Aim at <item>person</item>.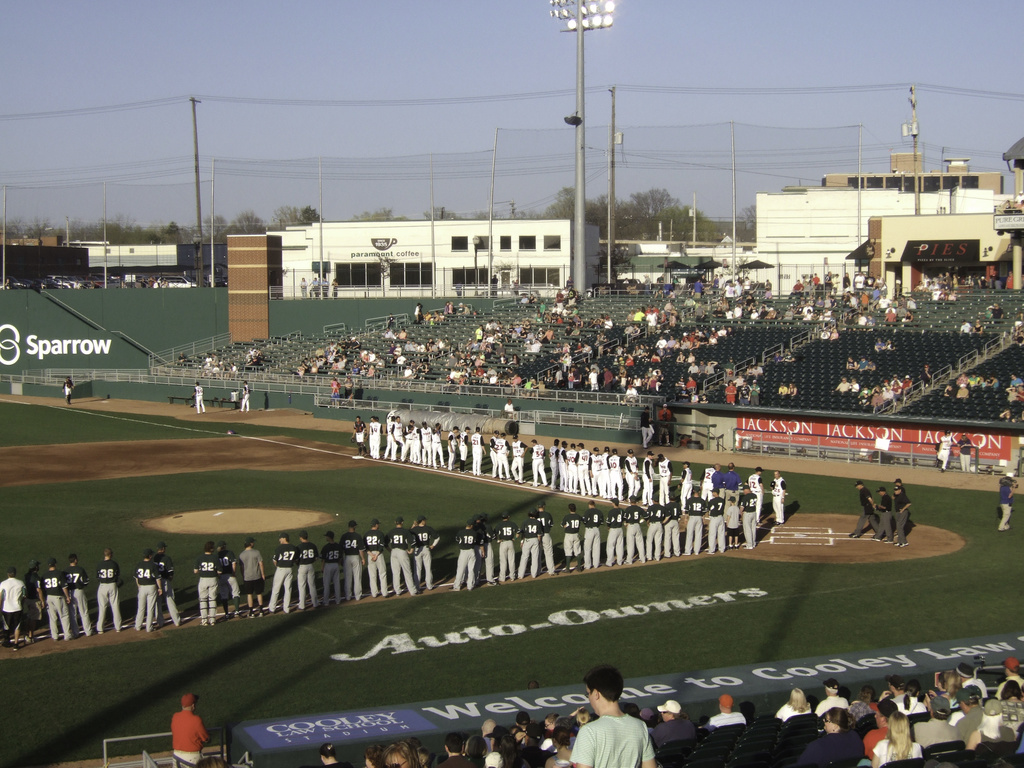
Aimed at 1 569 22 642.
